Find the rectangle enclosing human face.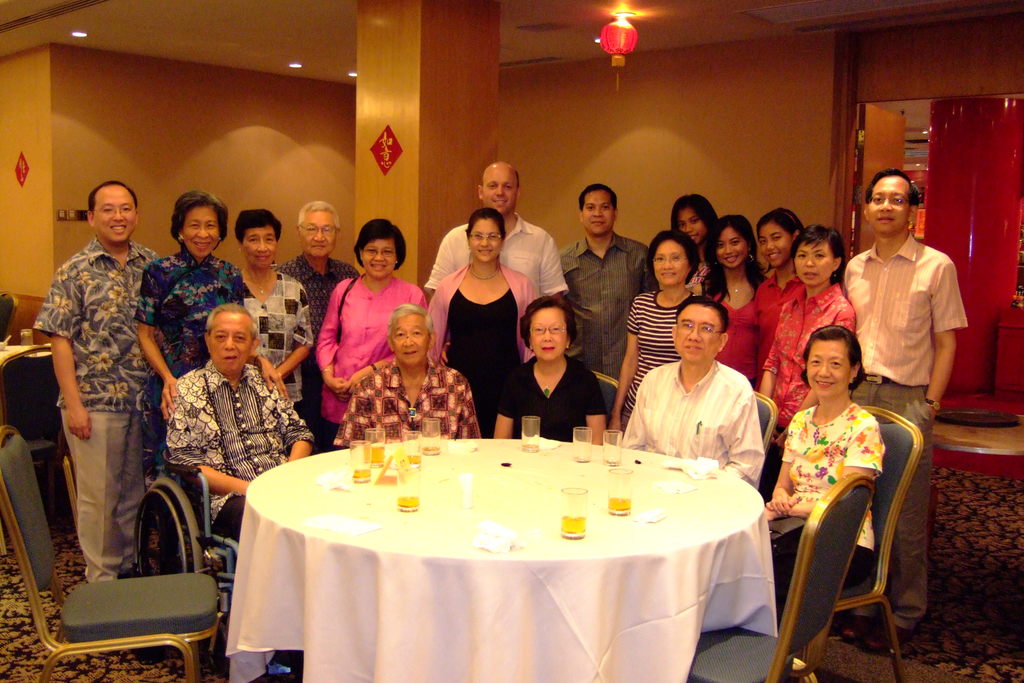
210 313 250 368.
